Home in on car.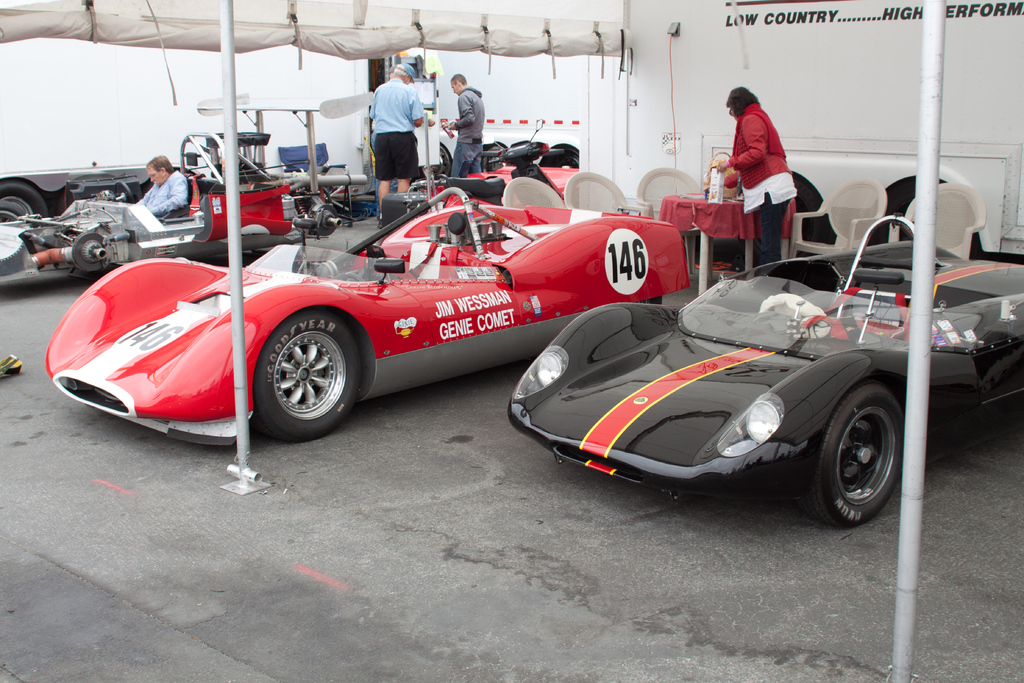
Homed in at 498/210/1023/529.
